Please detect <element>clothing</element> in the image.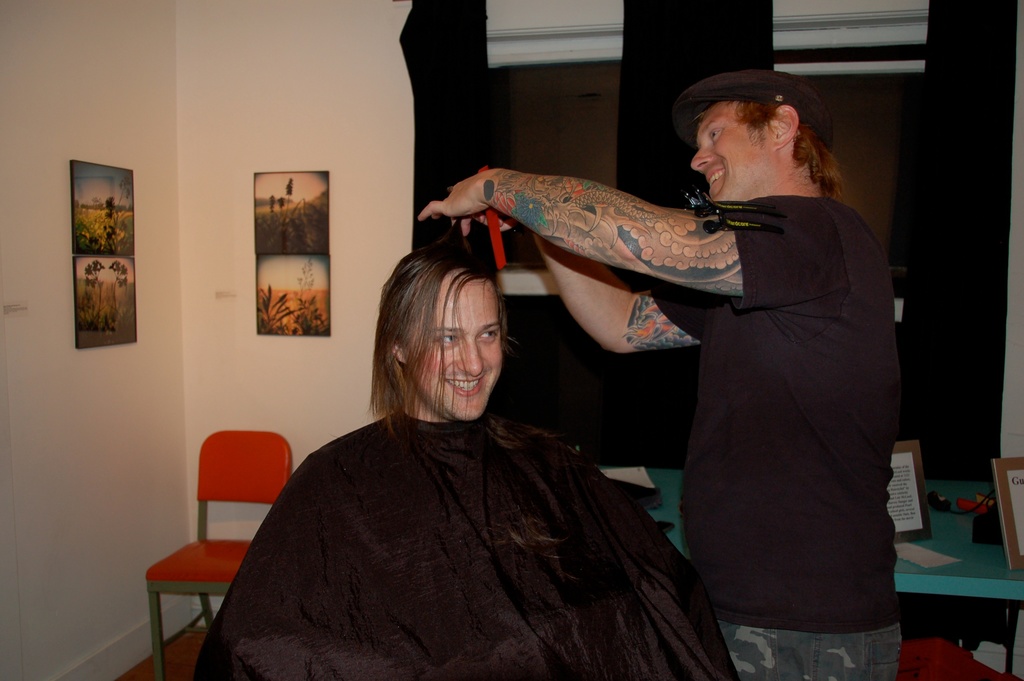
194 413 744 680.
